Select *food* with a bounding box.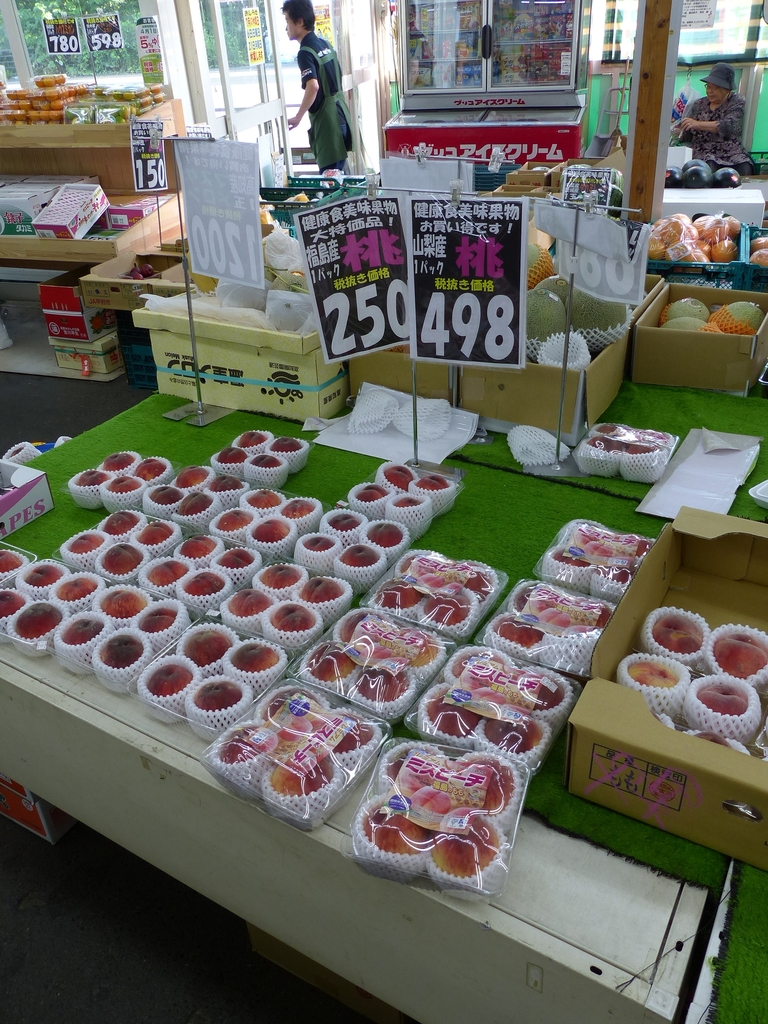
[727, 302, 767, 330].
